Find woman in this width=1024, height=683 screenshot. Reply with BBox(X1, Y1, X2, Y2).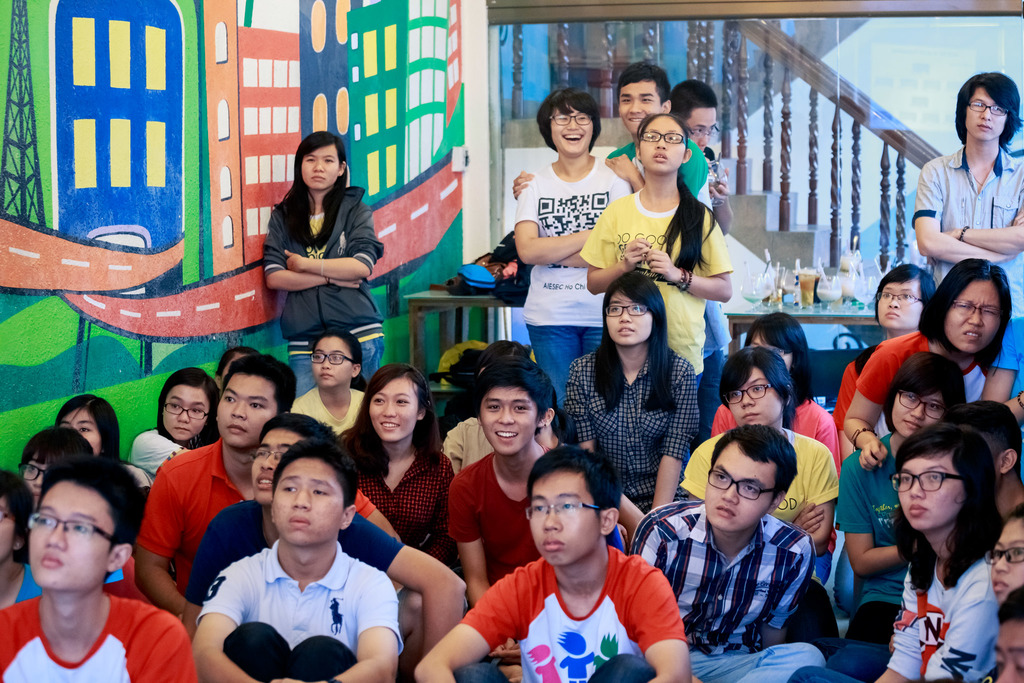
BBox(833, 353, 964, 638).
